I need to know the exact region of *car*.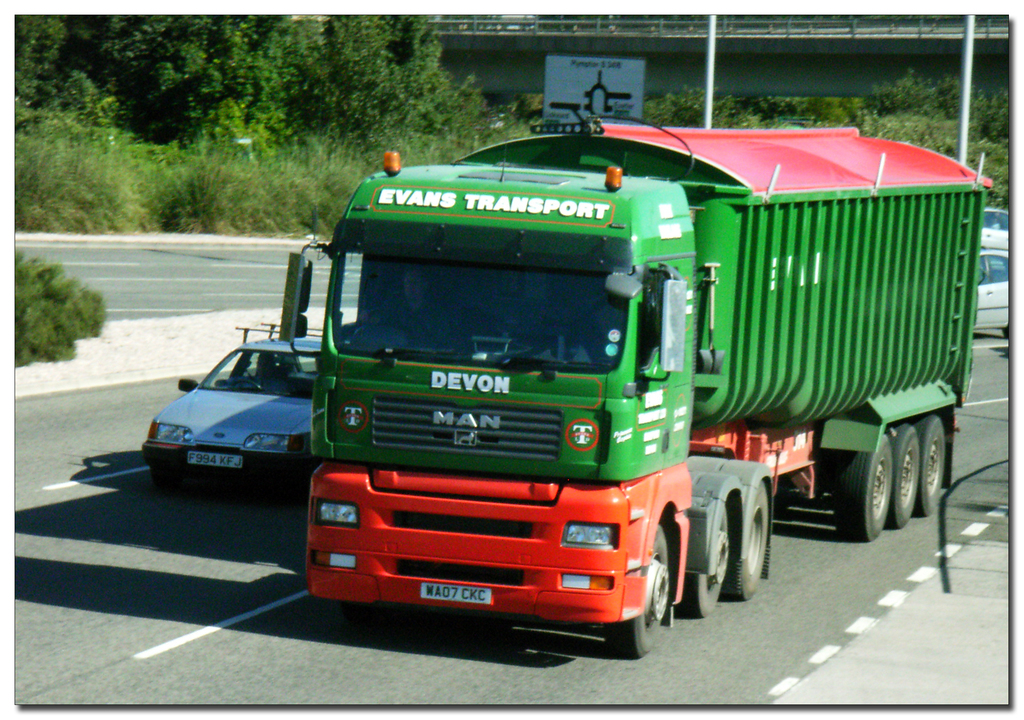
Region: [972,249,1012,333].
